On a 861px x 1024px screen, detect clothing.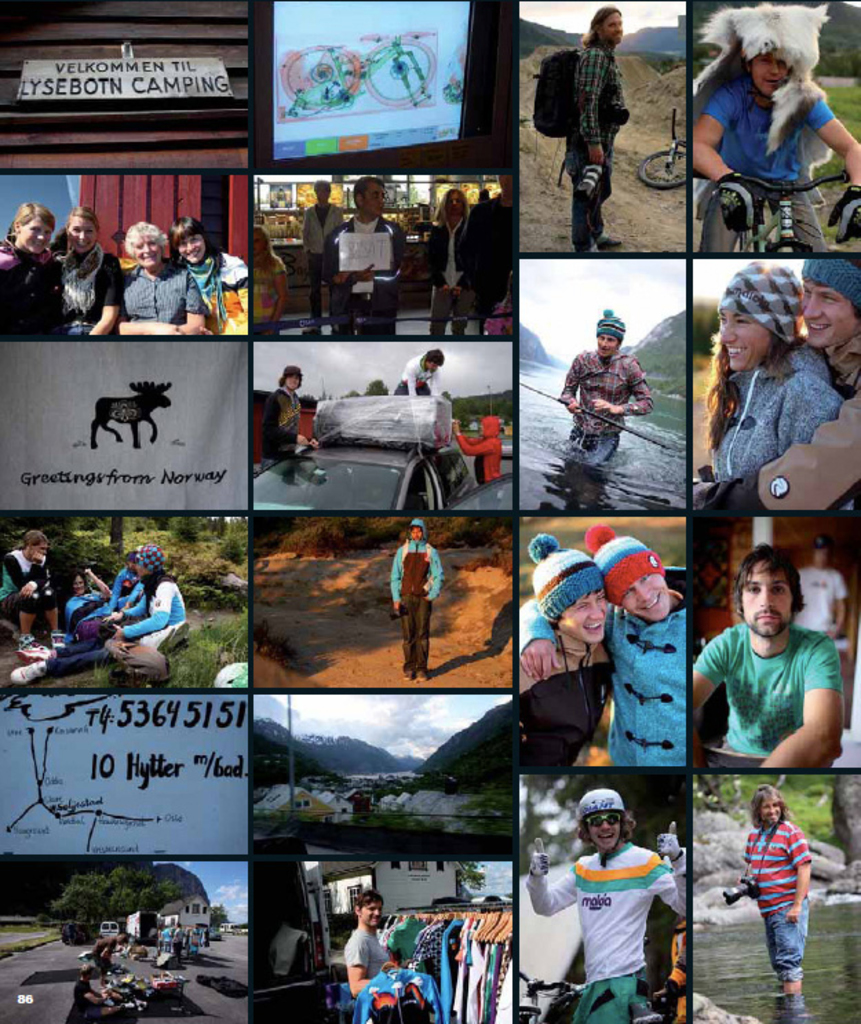
{"left": 565, "top": 44, "right": 628, "bottom": 254}.
